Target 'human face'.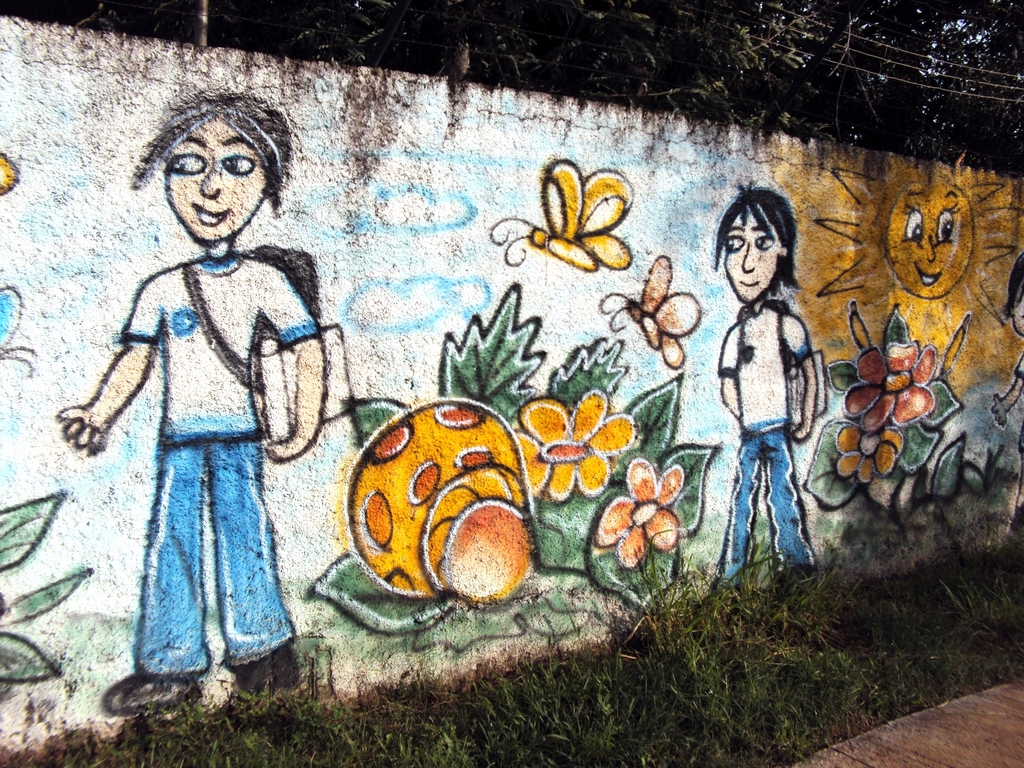
Target region: (left=164, top=118, right=264, bottom=245).
